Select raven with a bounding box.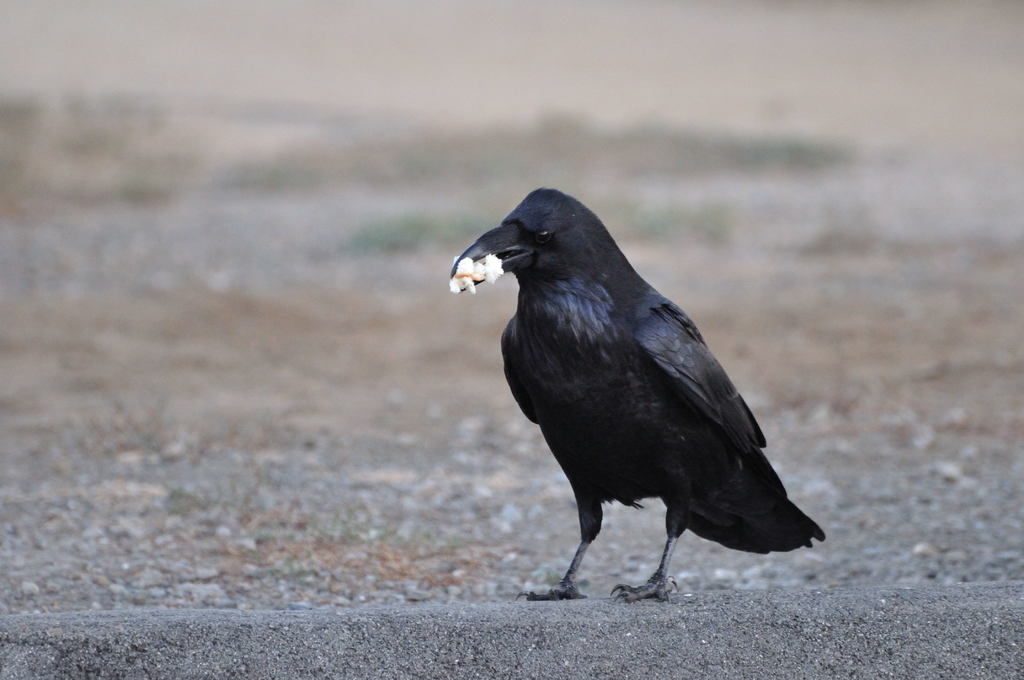
<region>449, 189, 824, 601</region>.
